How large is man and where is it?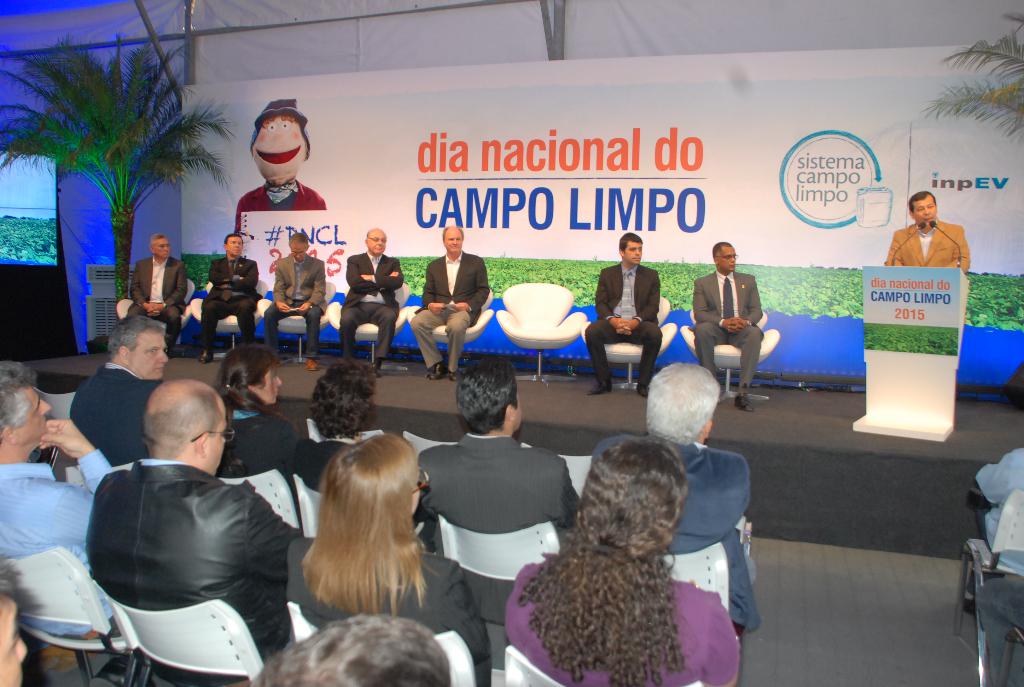
Bounding box: [334, 228, 404, 374].
